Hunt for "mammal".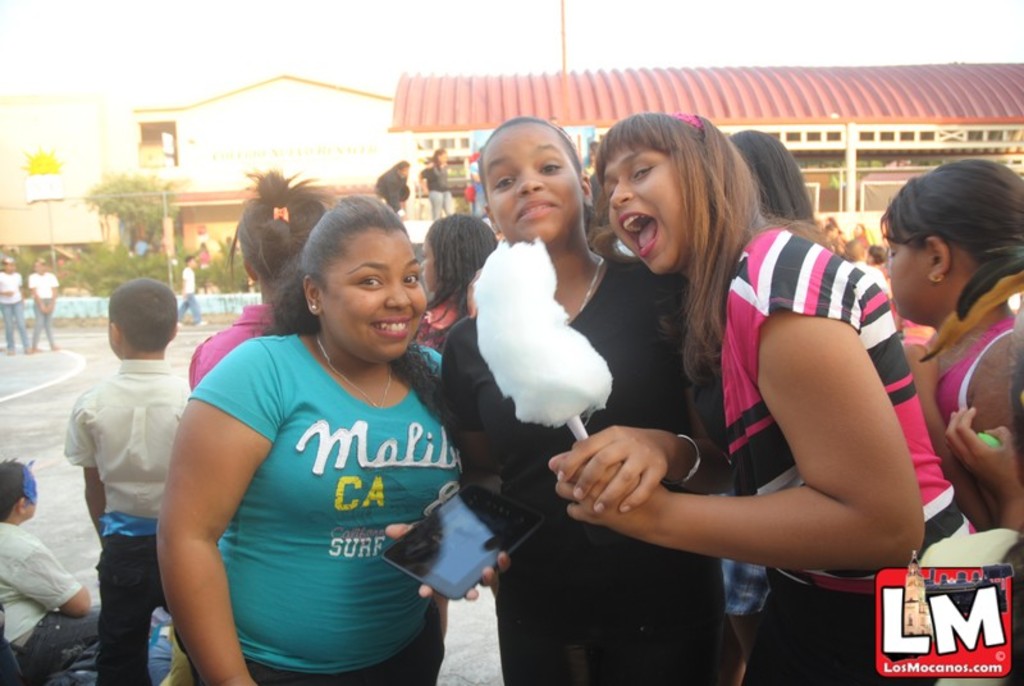
Hunted down at <box>434,118,721,685</box>.
